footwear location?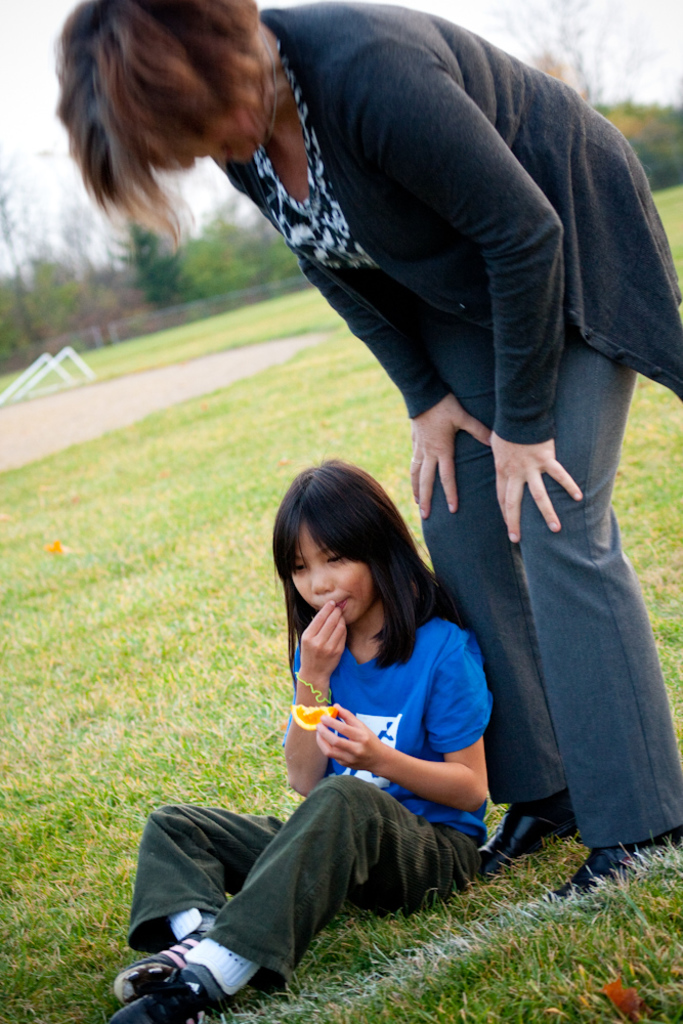
bbox=(100, 959, 247, 1023)
